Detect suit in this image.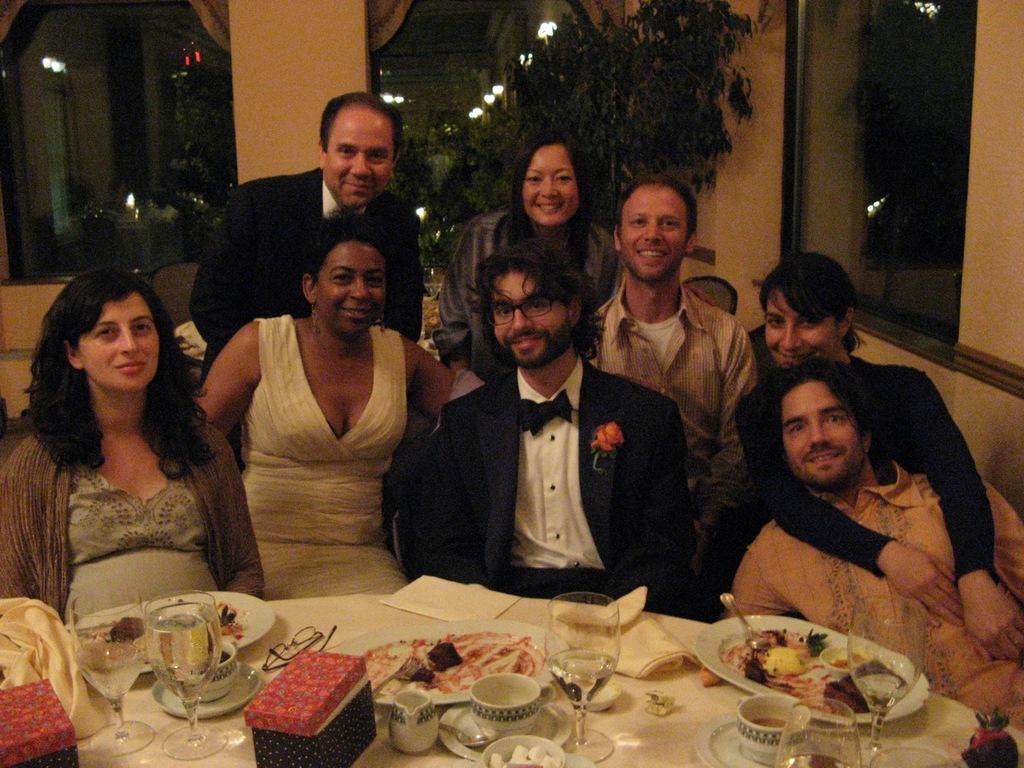
Detection: 193 168 422 468.
